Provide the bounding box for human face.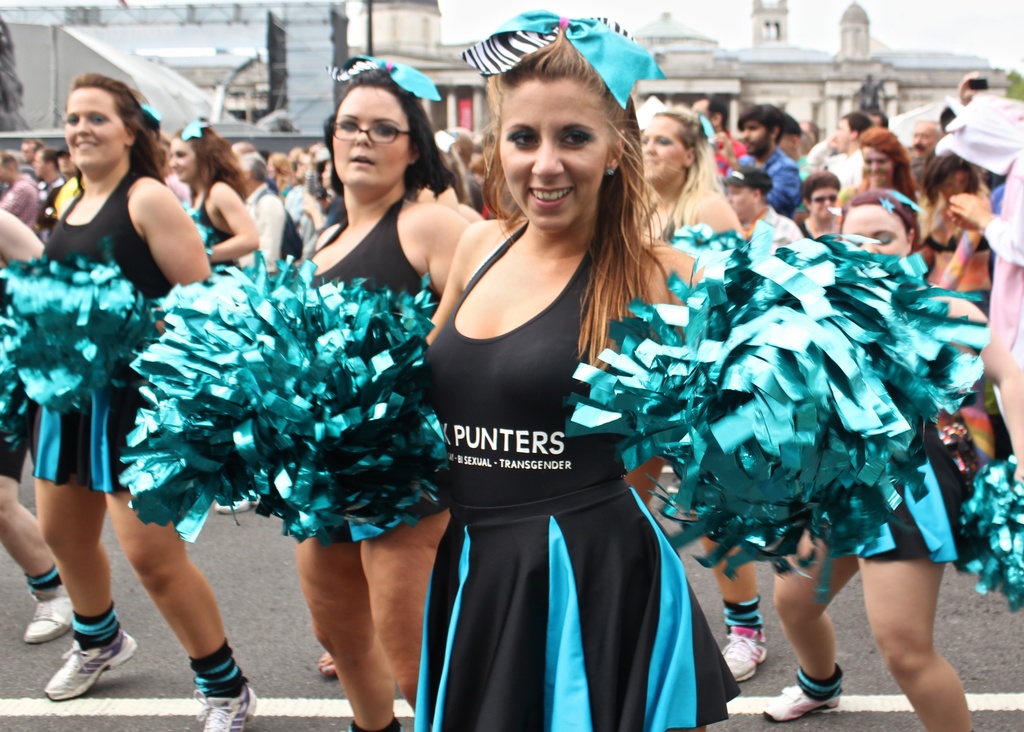
741, 129, 774, 156.
